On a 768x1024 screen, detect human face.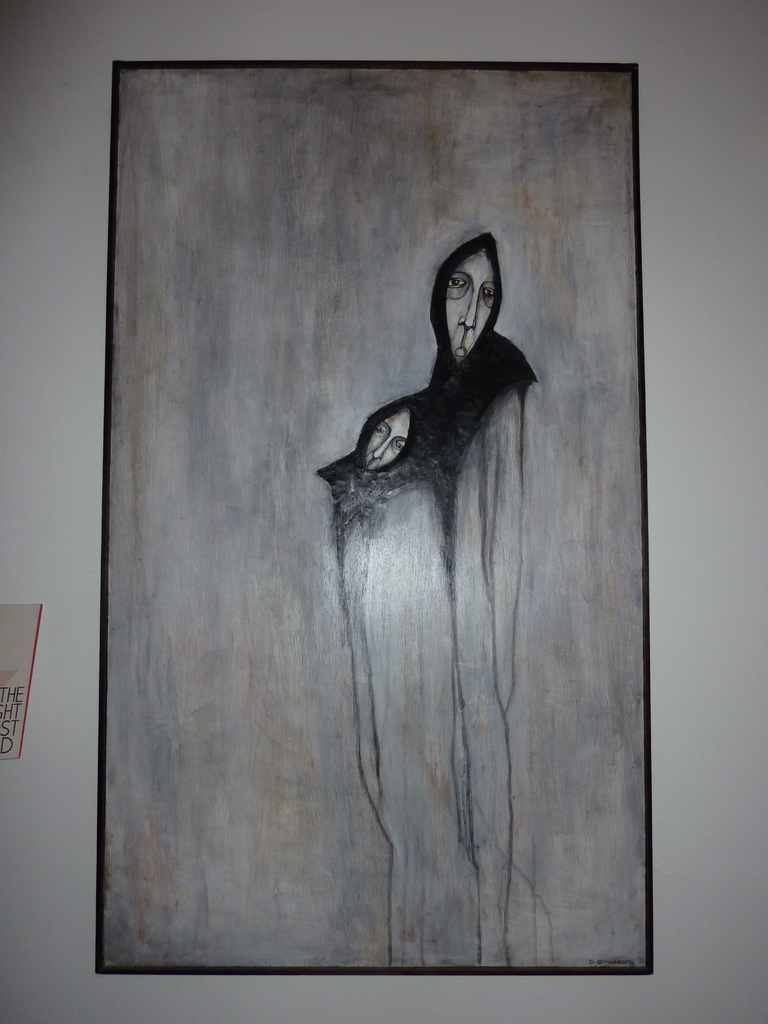
box(447, 252, 494, 364).
